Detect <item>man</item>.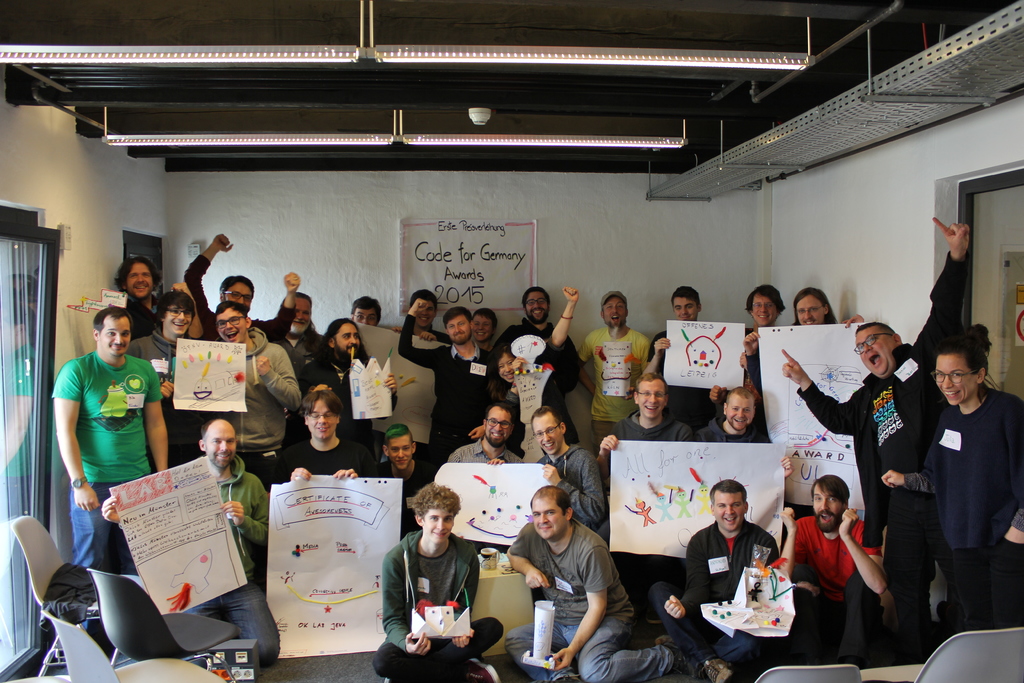
Detected at (783, 283, 863, 325).
